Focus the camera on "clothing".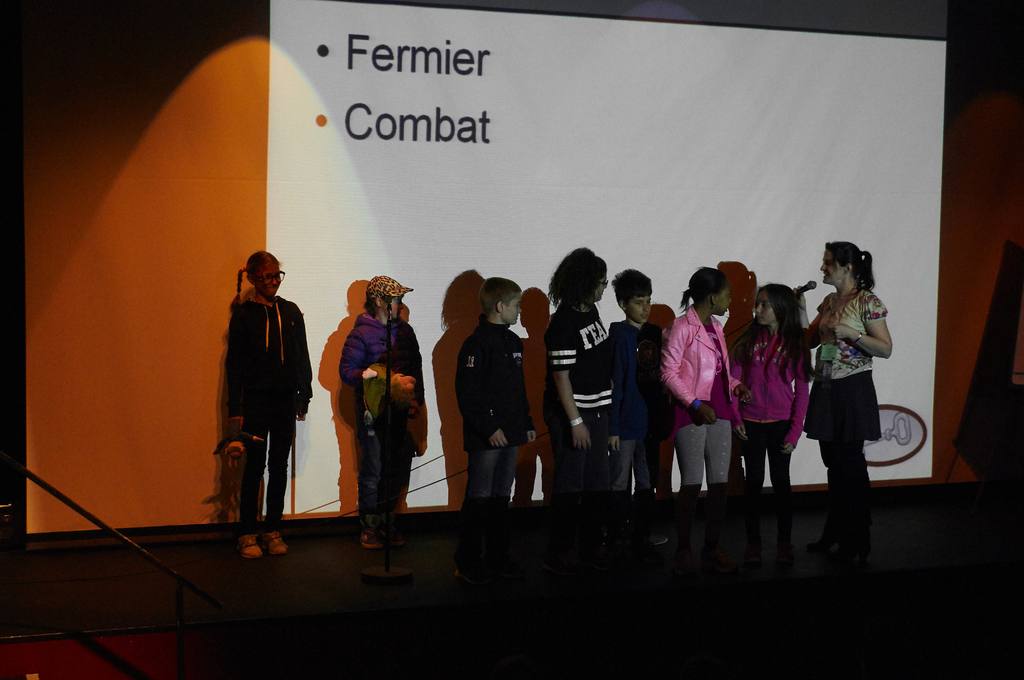
Focus region: left=621, top=433, right=670, bottom=546.
